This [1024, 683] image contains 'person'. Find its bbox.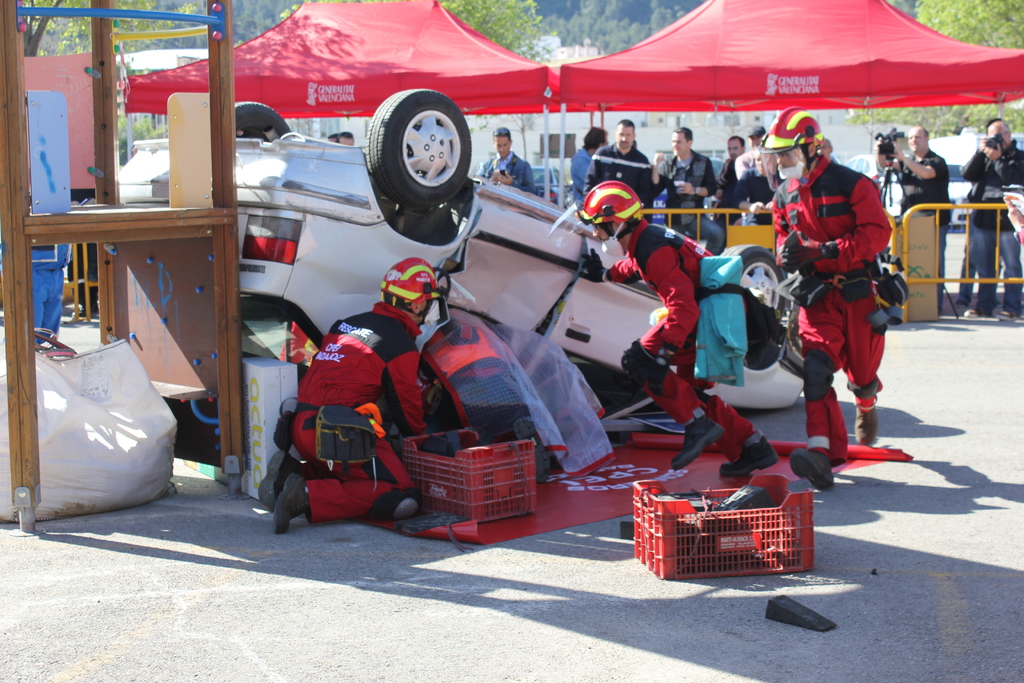
(left=647, top=120, right=714, bottom=236).
